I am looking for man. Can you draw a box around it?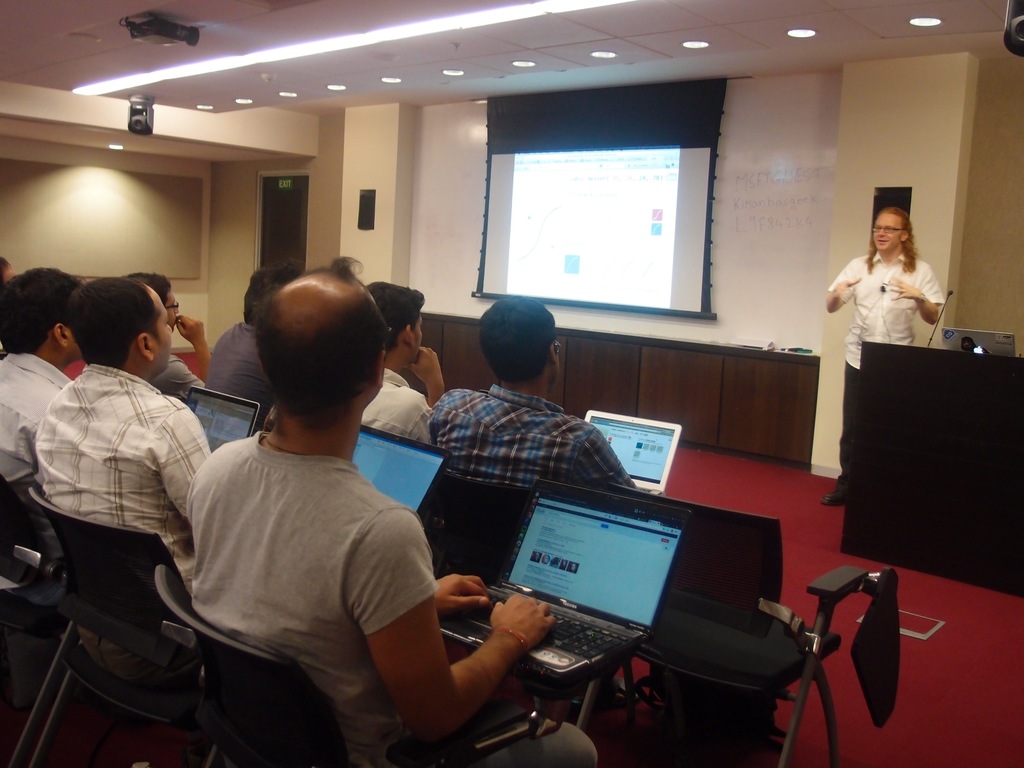
Sure, the bounding box is {"x1": 206, "y1": 258, "x2": 302, "y2": 439}.
